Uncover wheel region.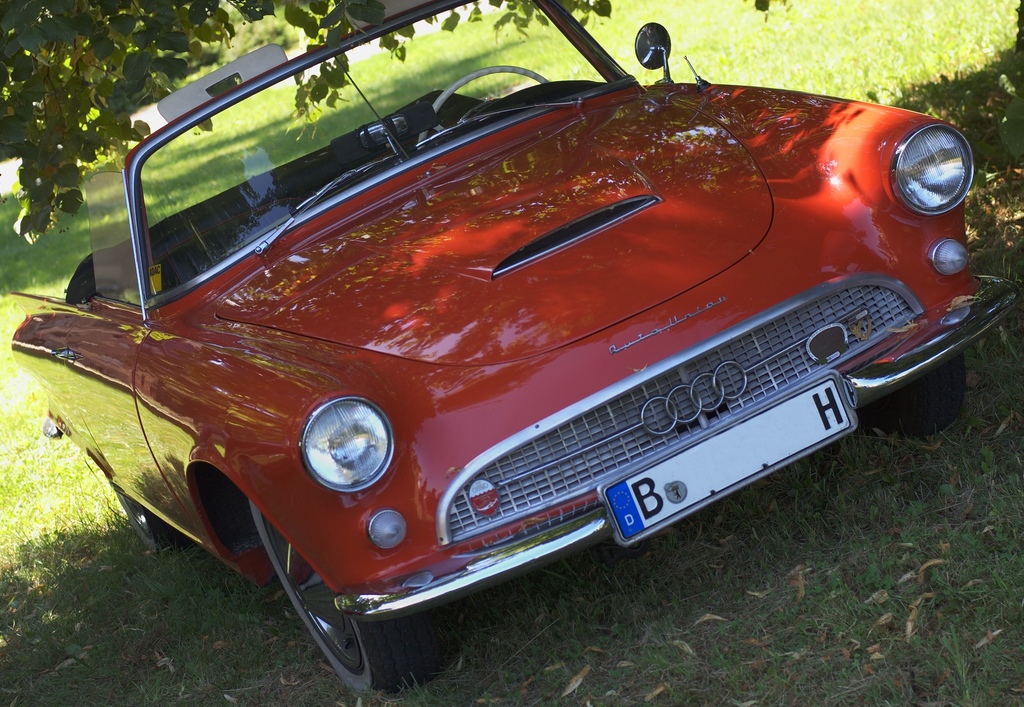
Uncovered: 115,493,177,555.
